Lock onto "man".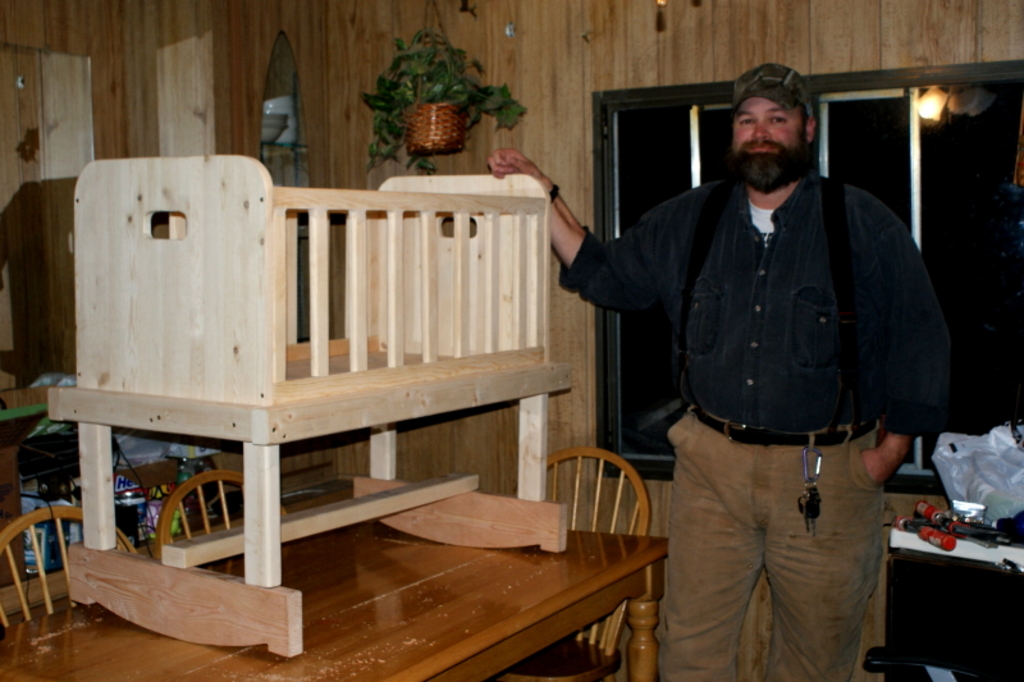
Locked: <region>488, 54, 965, 681</region>.
